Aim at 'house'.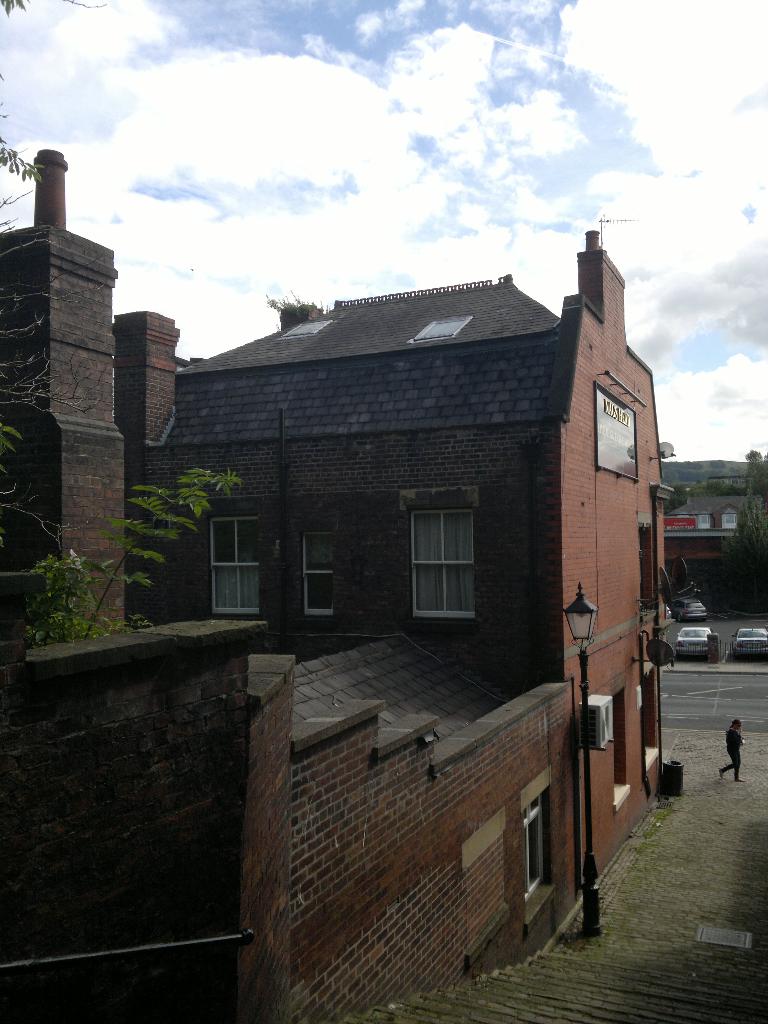
Aimed at (627,460,767,619).
